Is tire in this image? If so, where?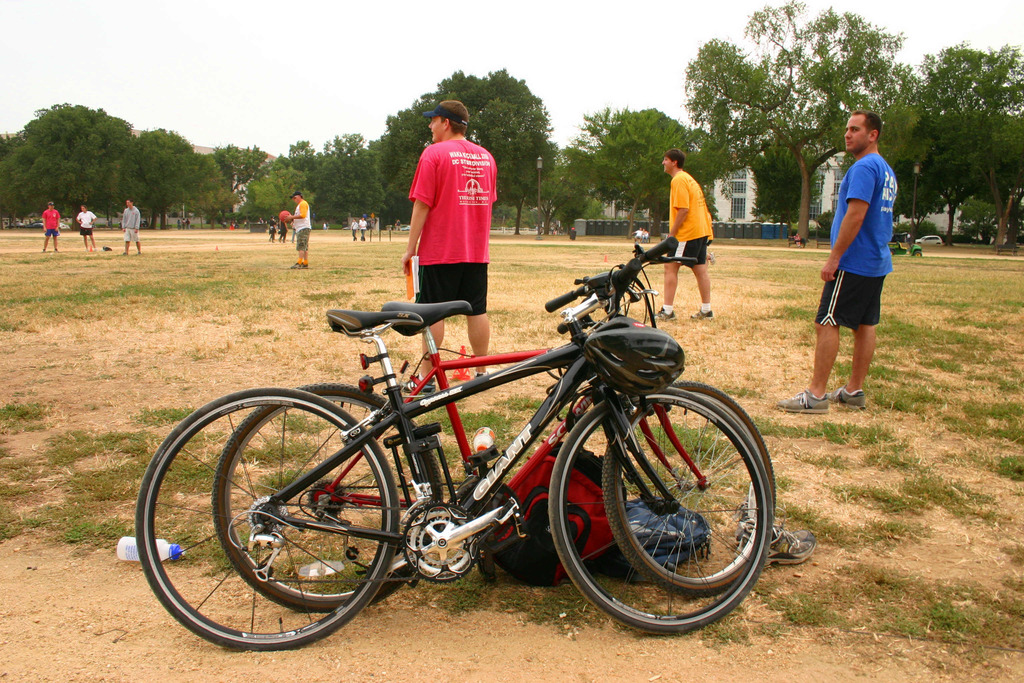
Yes, at bbox=(603, 384, 776, 594).
